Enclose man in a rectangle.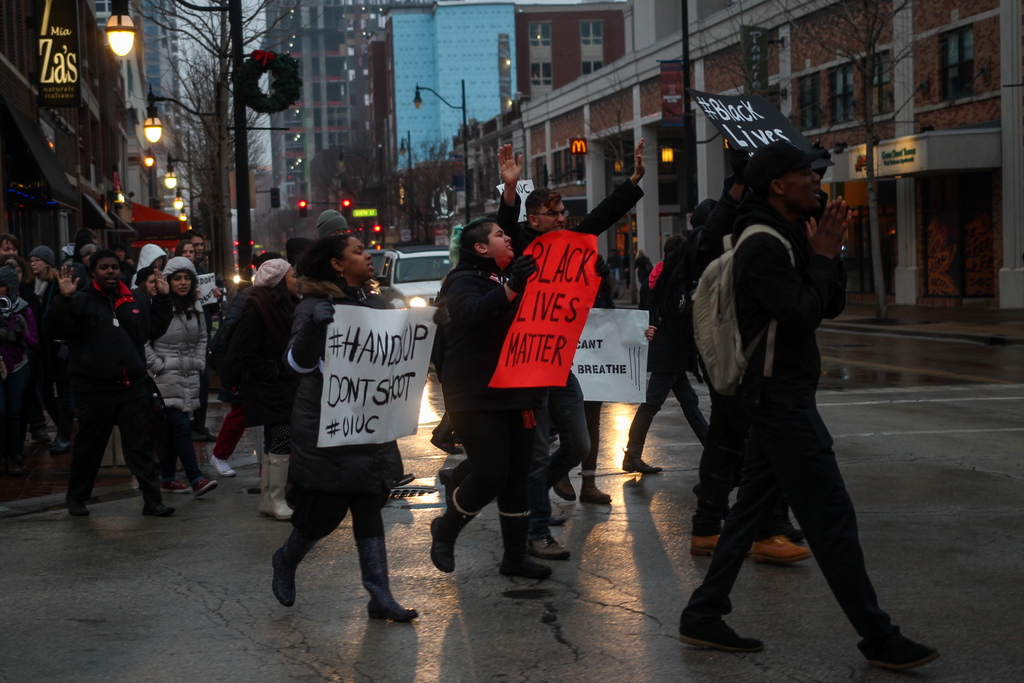
Rect(0, 229, 19, 259).
